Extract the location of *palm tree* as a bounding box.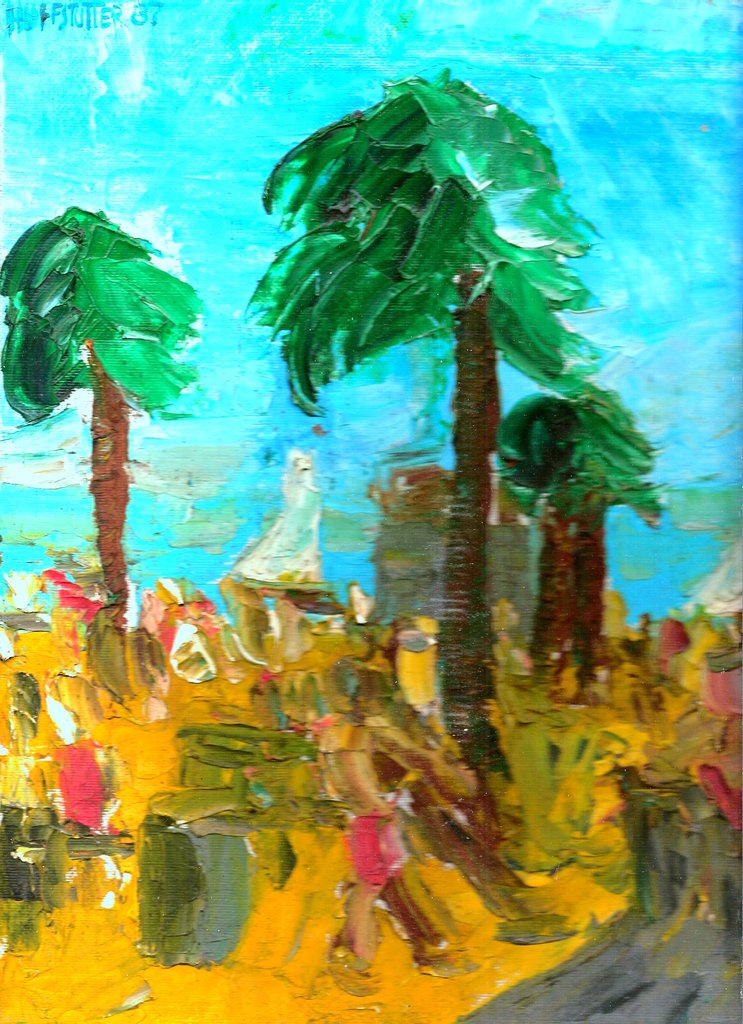
crop(257, 55, 614, 661).
